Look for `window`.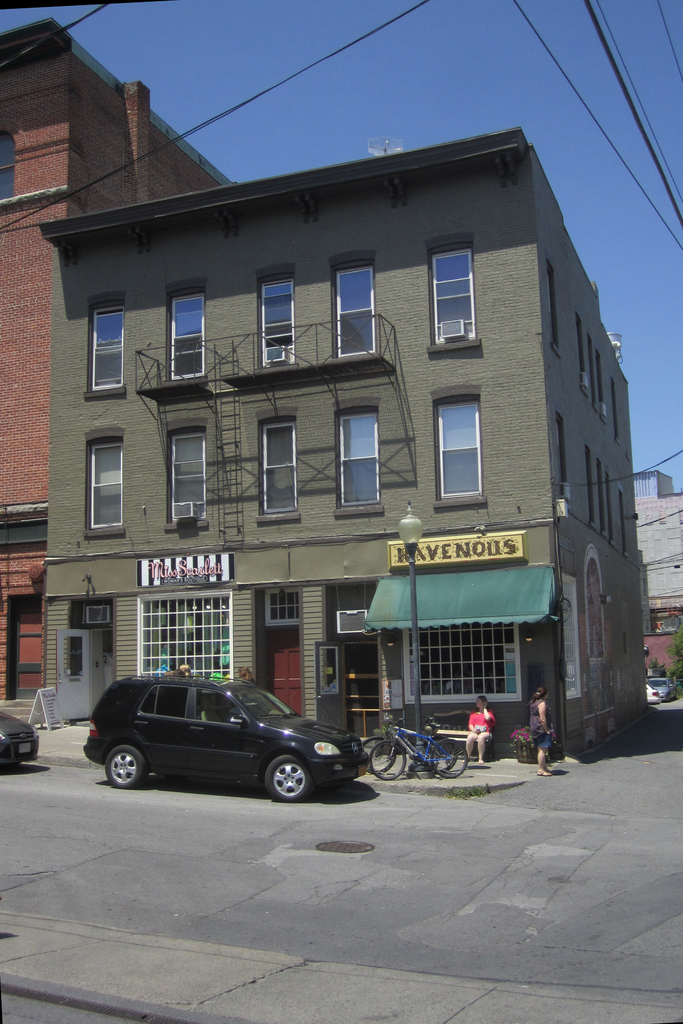
Found: {"left": 174, "top": 293, "right": 205, "bottom": 376}.
